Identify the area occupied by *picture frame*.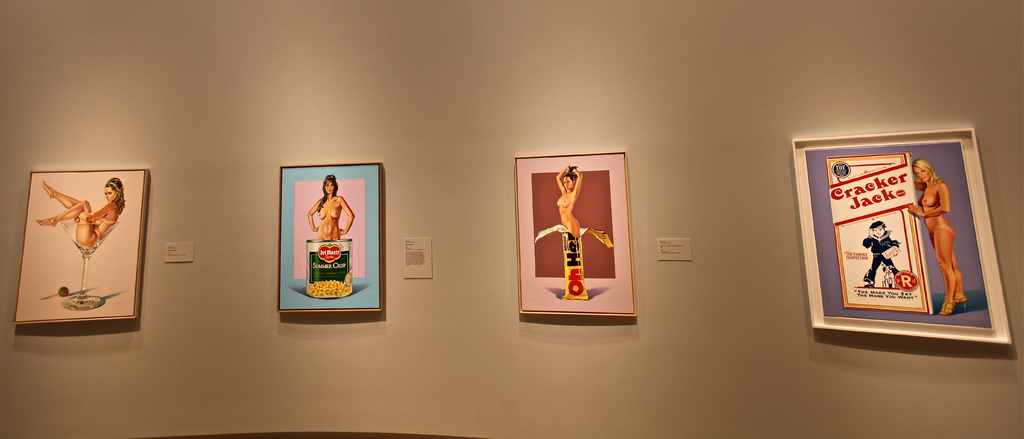
Area: (x1=277, y1=163, x2=383, y2=313).
